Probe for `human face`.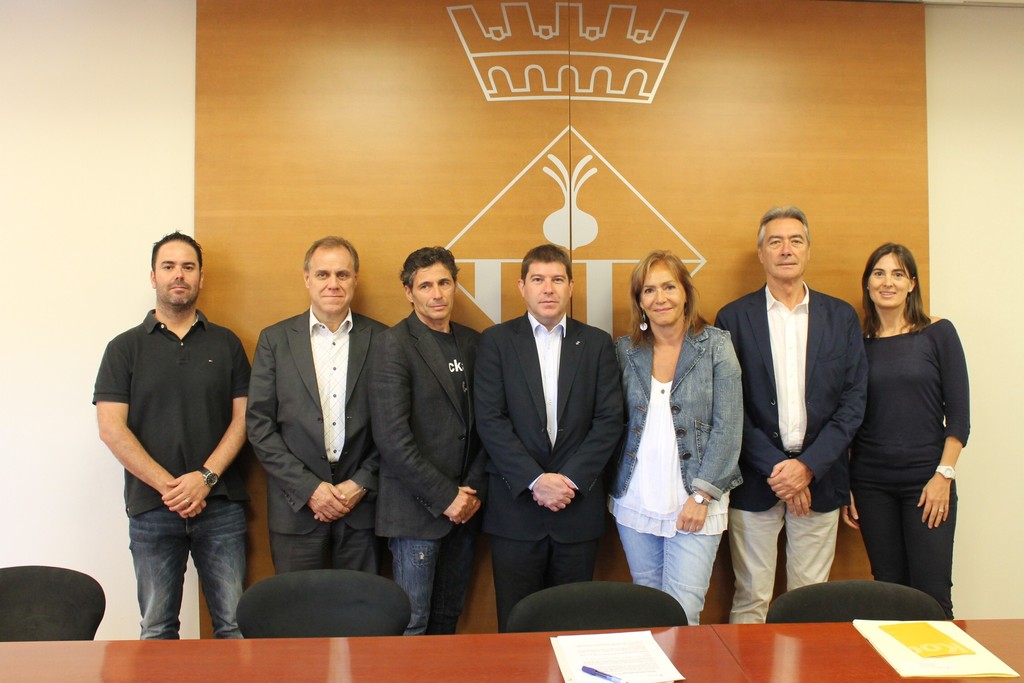
Probe result: x1=305 y1=251 x2=351 y2=309.
